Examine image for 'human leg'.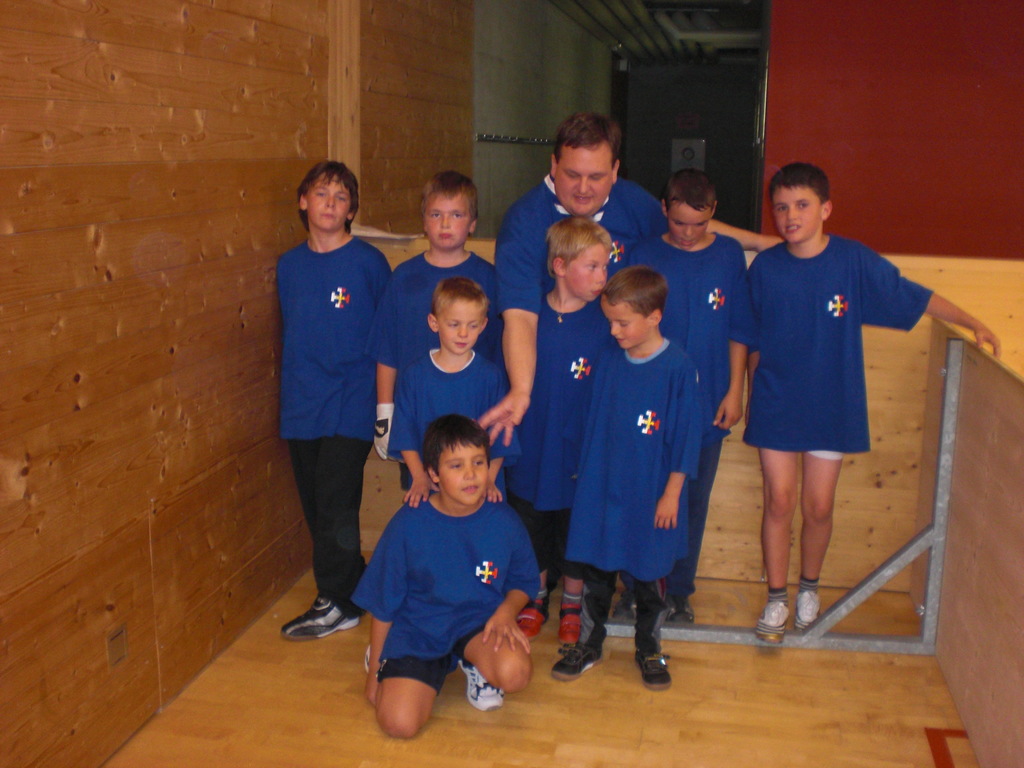
Examination result: (555, 476, 602, 678).
